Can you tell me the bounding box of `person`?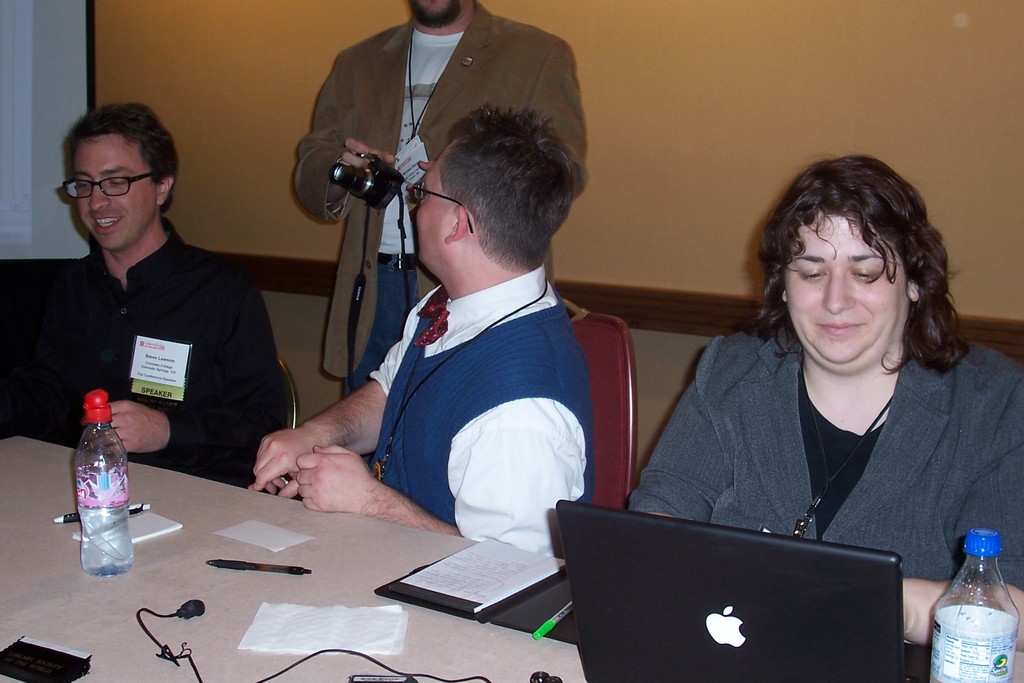
x1=250 y1=103 x2=597 y2=559.
